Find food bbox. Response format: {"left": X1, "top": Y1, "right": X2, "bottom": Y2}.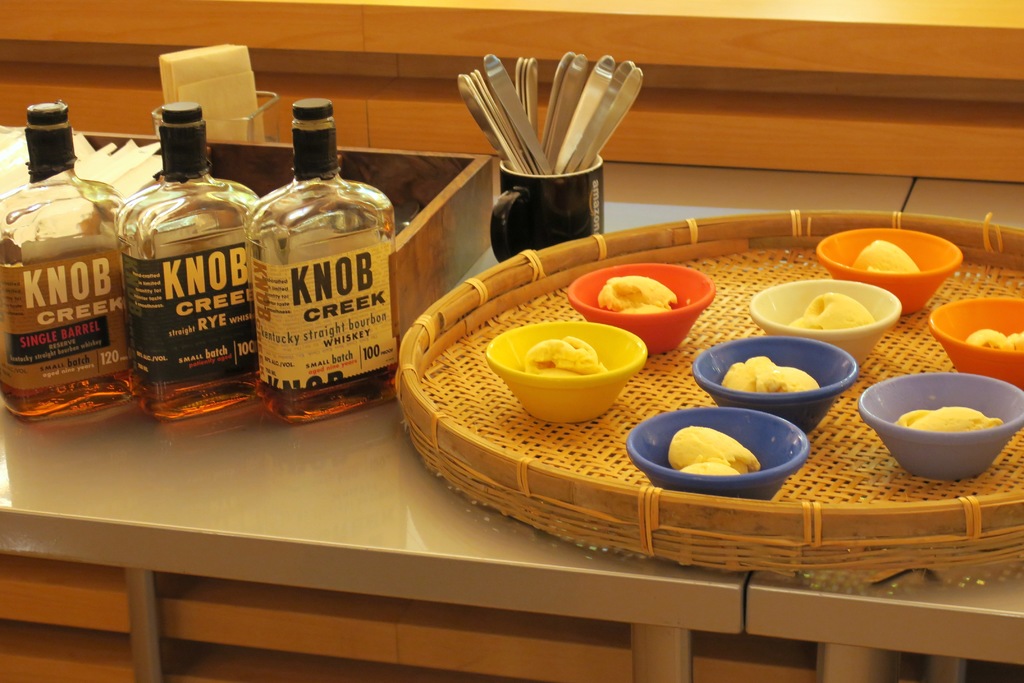
{"left": 595, "top": 276, "right": 680, "bottom": 317}.
